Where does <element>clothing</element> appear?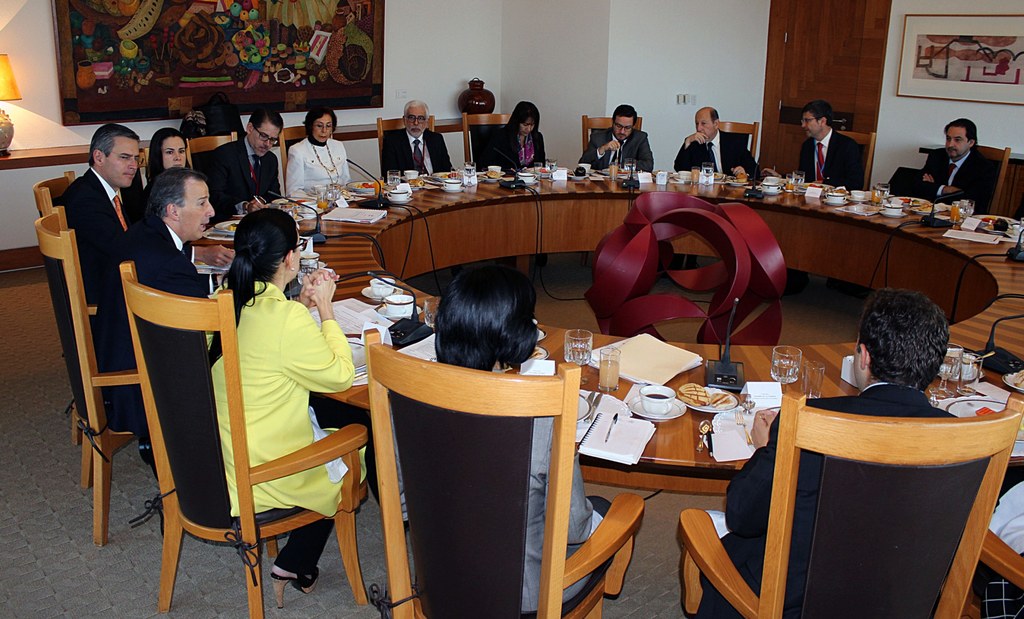
Appears at detection(384, 131, 456, 182).
